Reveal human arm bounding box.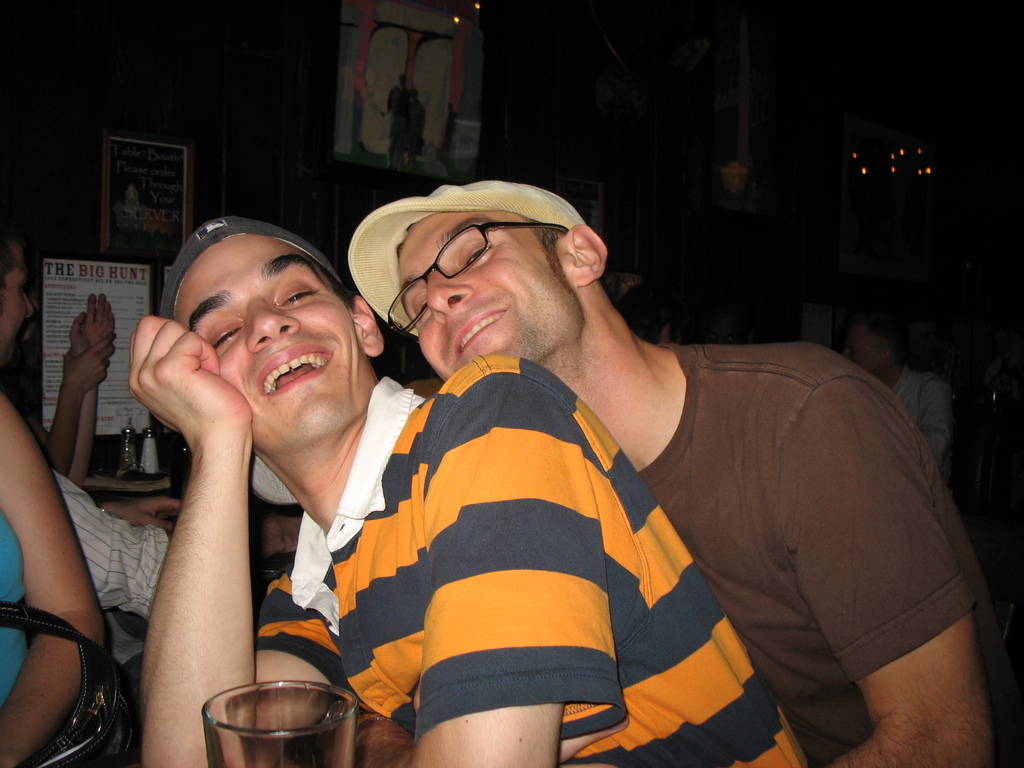
Revealed: x1=125 y1=313 x2=255 y2=767.
